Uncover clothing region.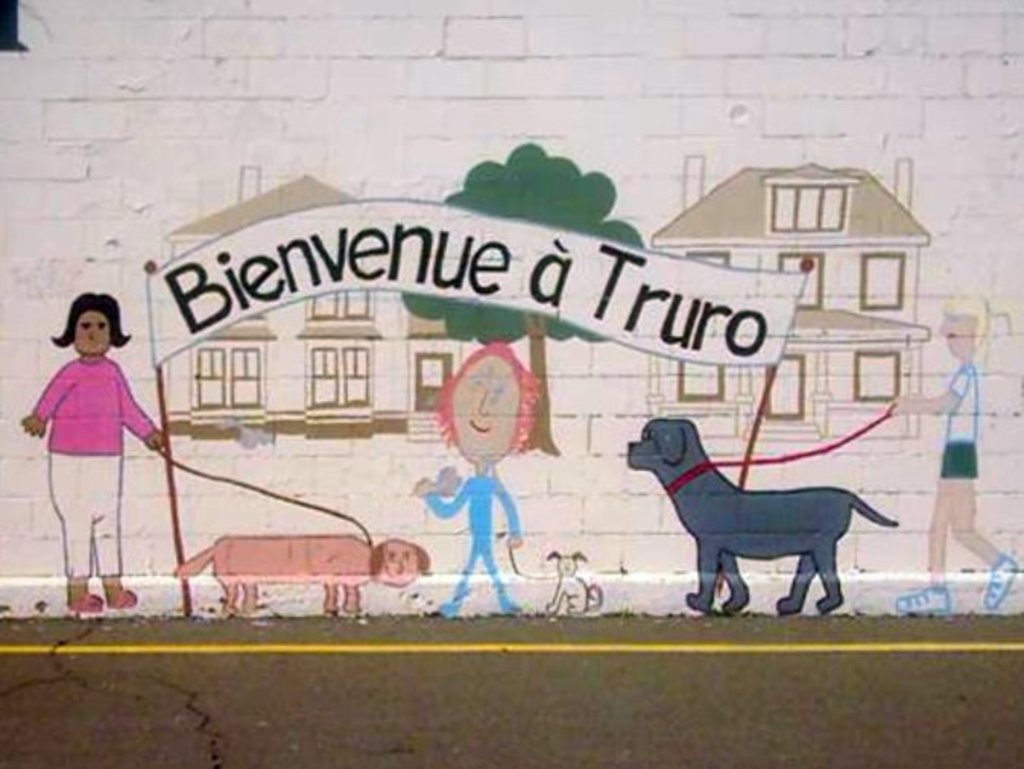
Uncovered: bbox=[421, 473, 526, 608].
